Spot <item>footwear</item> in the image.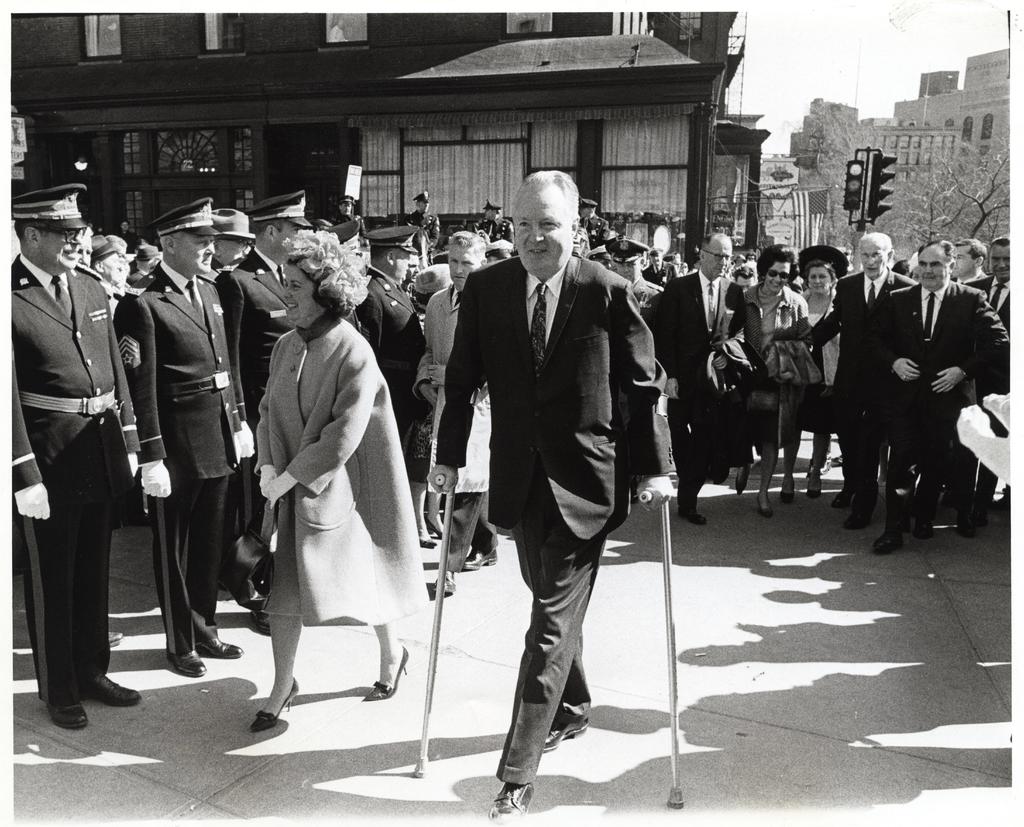
<item>footwear</item> found at (431,568,456,593).
